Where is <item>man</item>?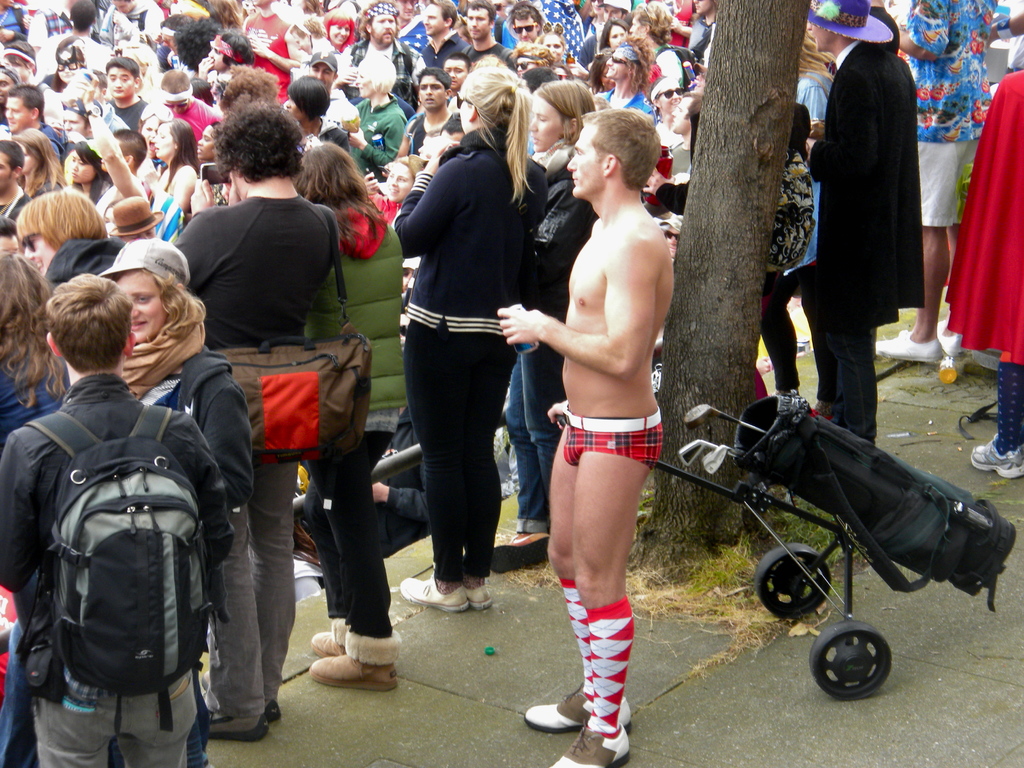
[x1=172, y1=99, x2=341, y2=738].
